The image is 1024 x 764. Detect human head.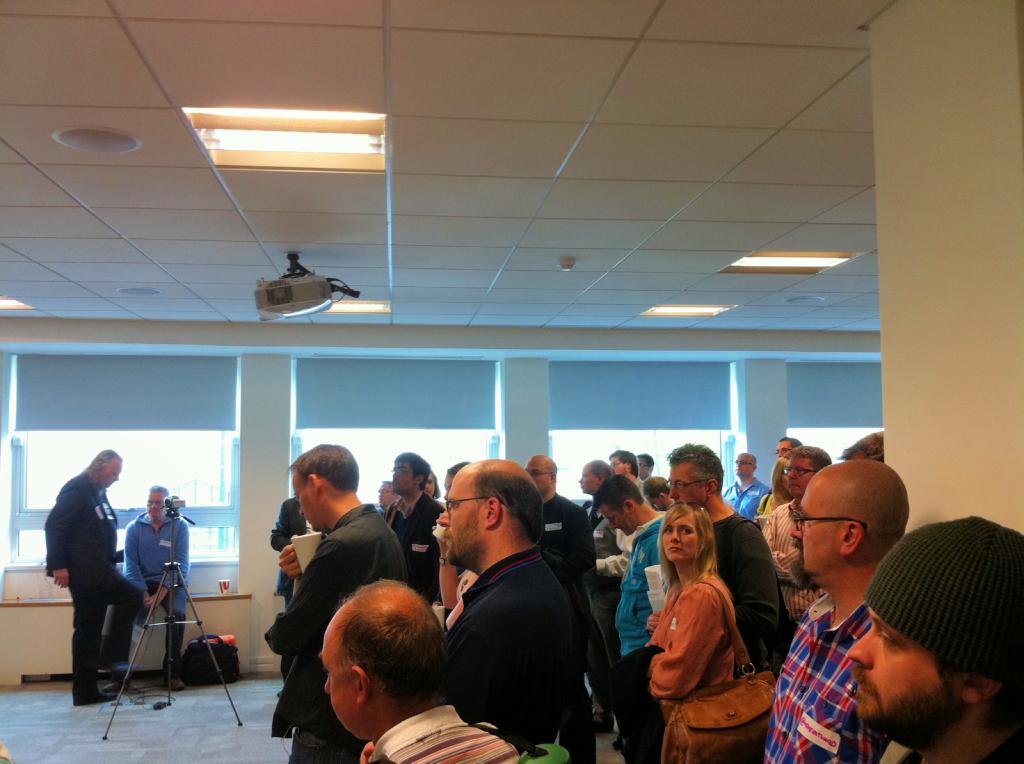
Detection: {"left": 148, "top": 487, "right": 168, "bottom": 525}.
